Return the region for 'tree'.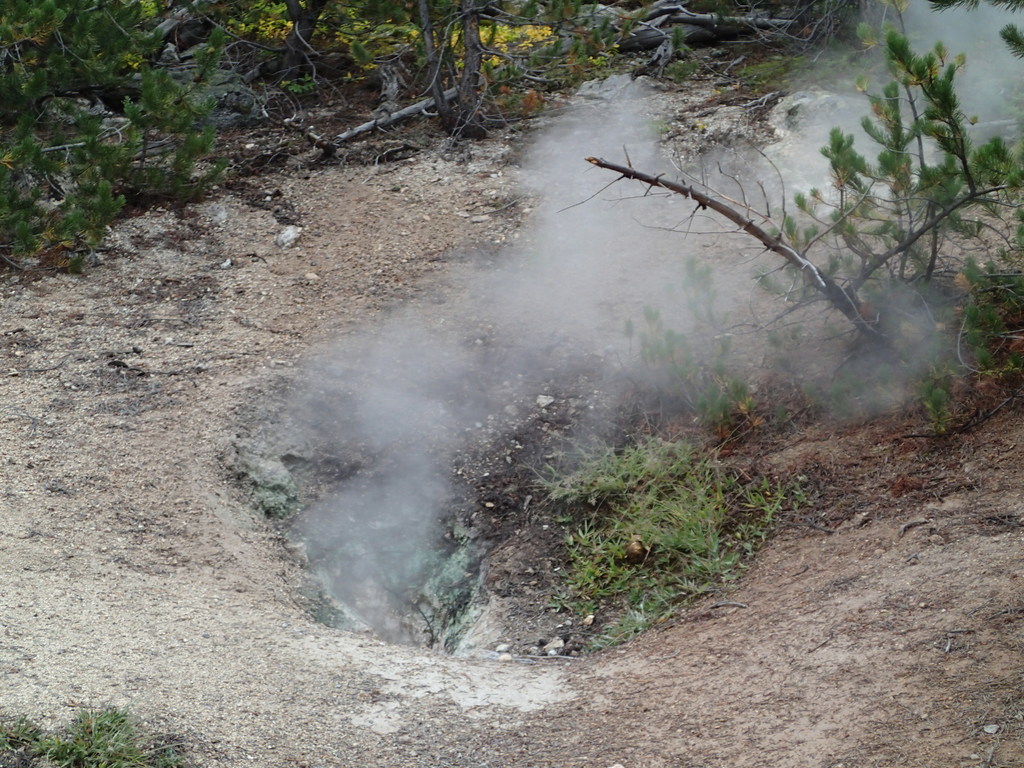
(left=0, top=0, right=264, bottom=264).
